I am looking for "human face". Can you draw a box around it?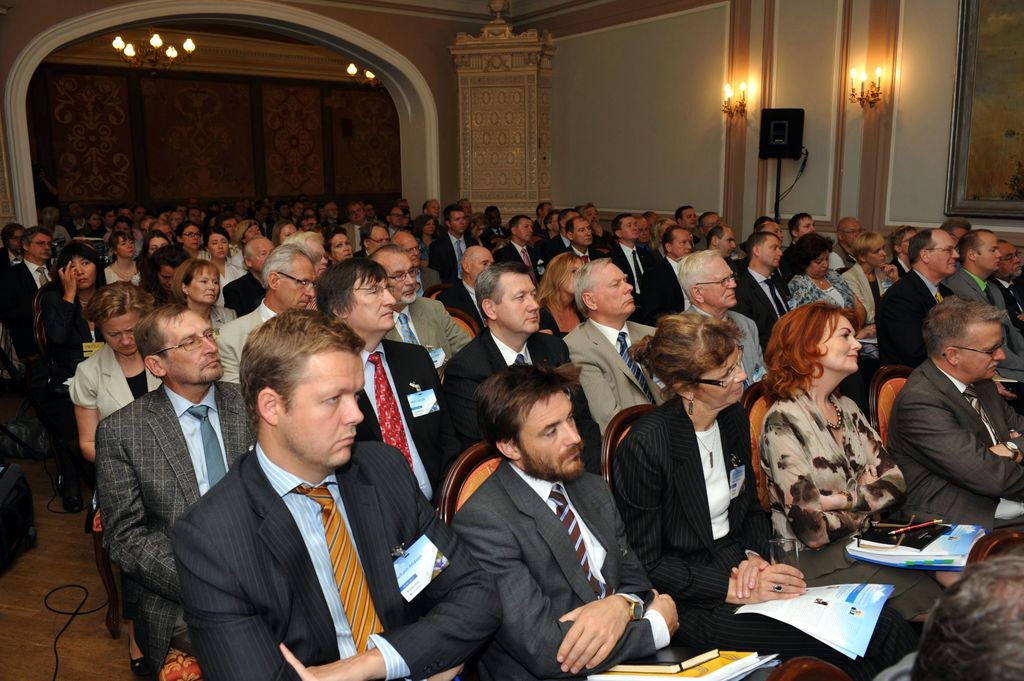
Sure, the bounding box is crop(694, 344, 749, 406).
